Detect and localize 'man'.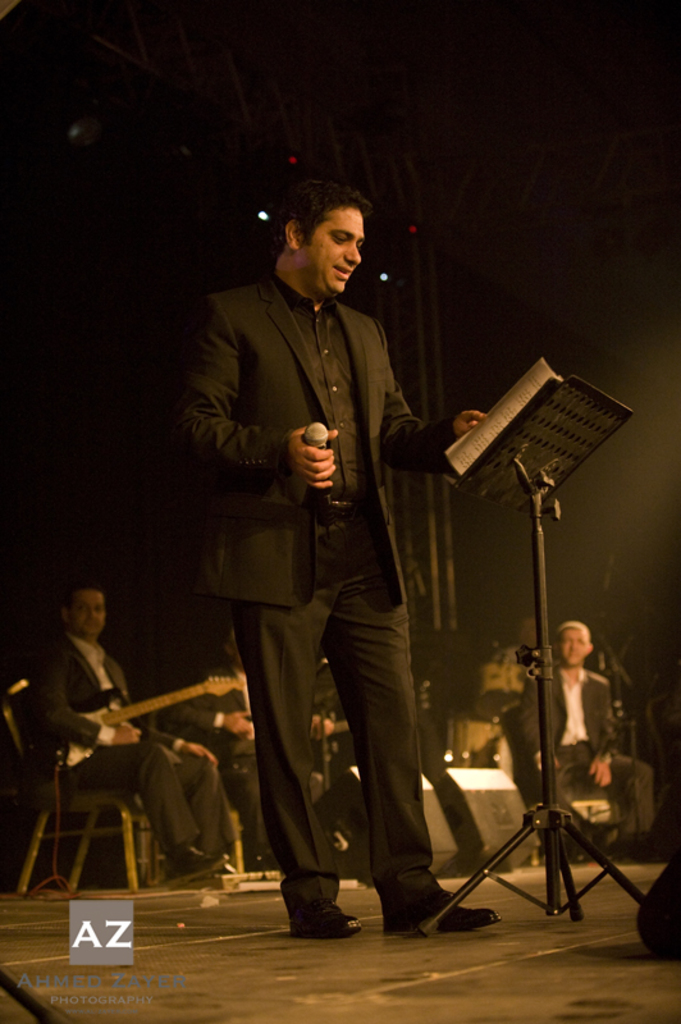
Localized at locate(508, 620, 658, 872).
